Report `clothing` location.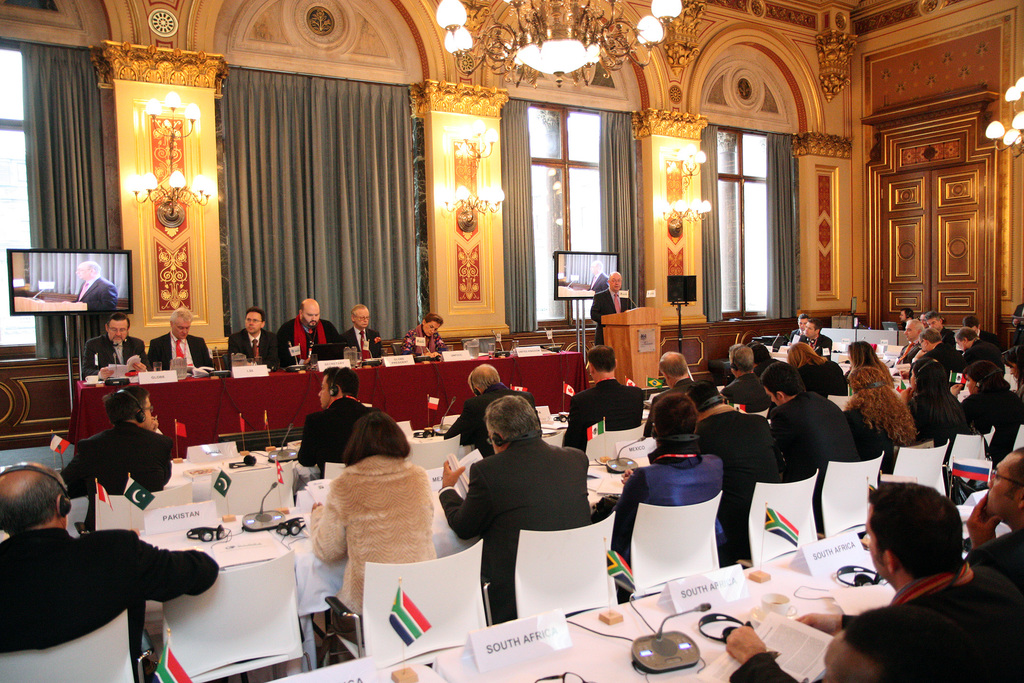
Report: region(593, 277, 637, 350).
